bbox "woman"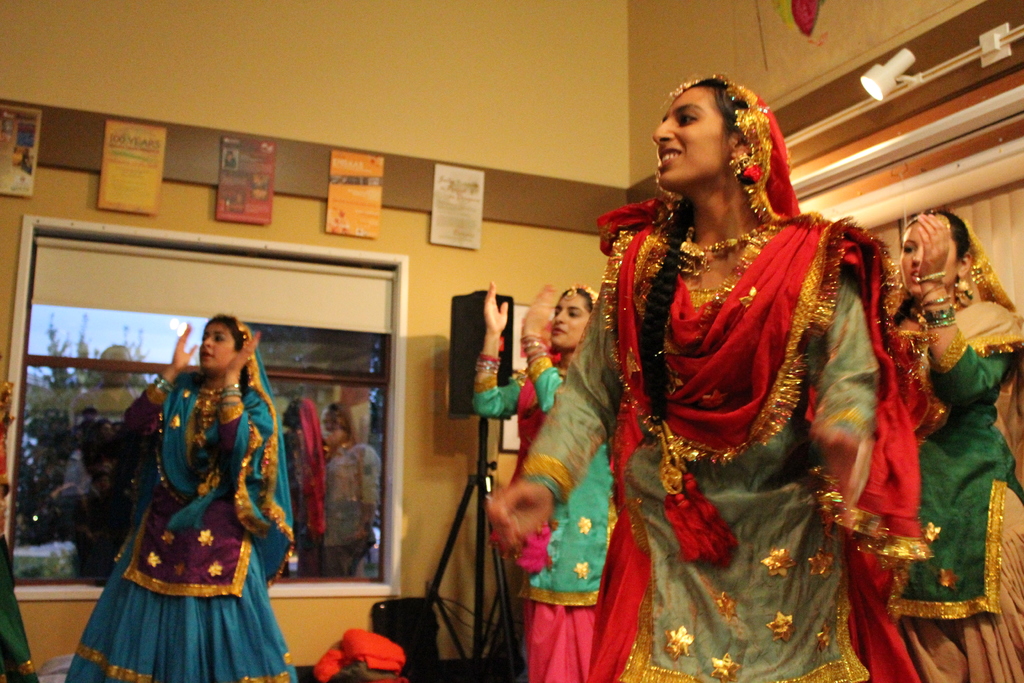
box(890, 208, 1023, 682)
